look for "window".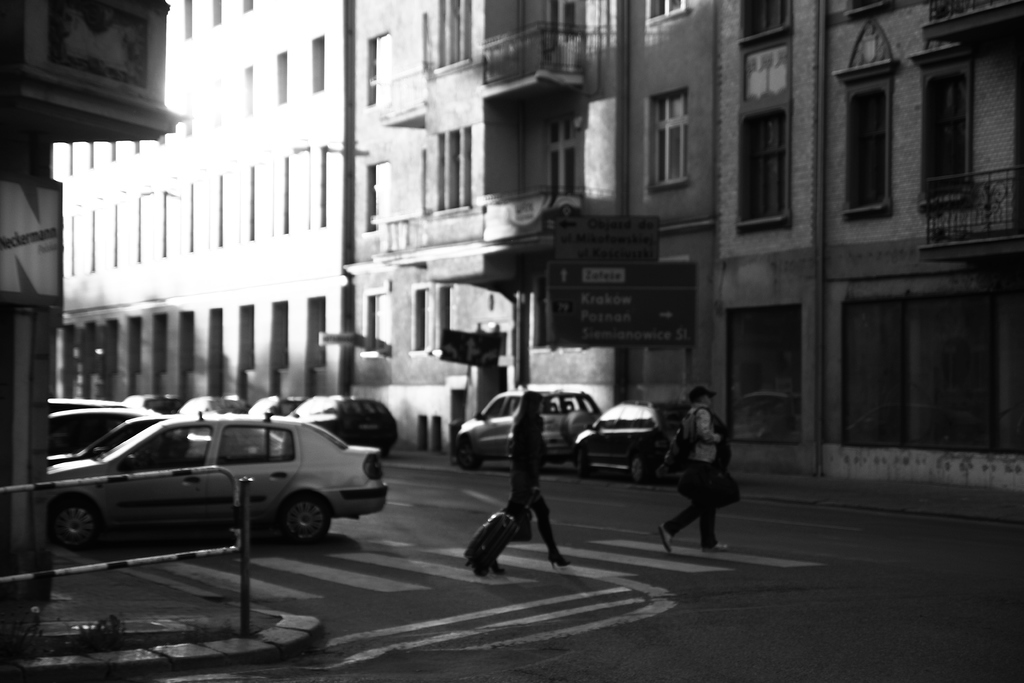
Found: (436, 0, 464, 71).
